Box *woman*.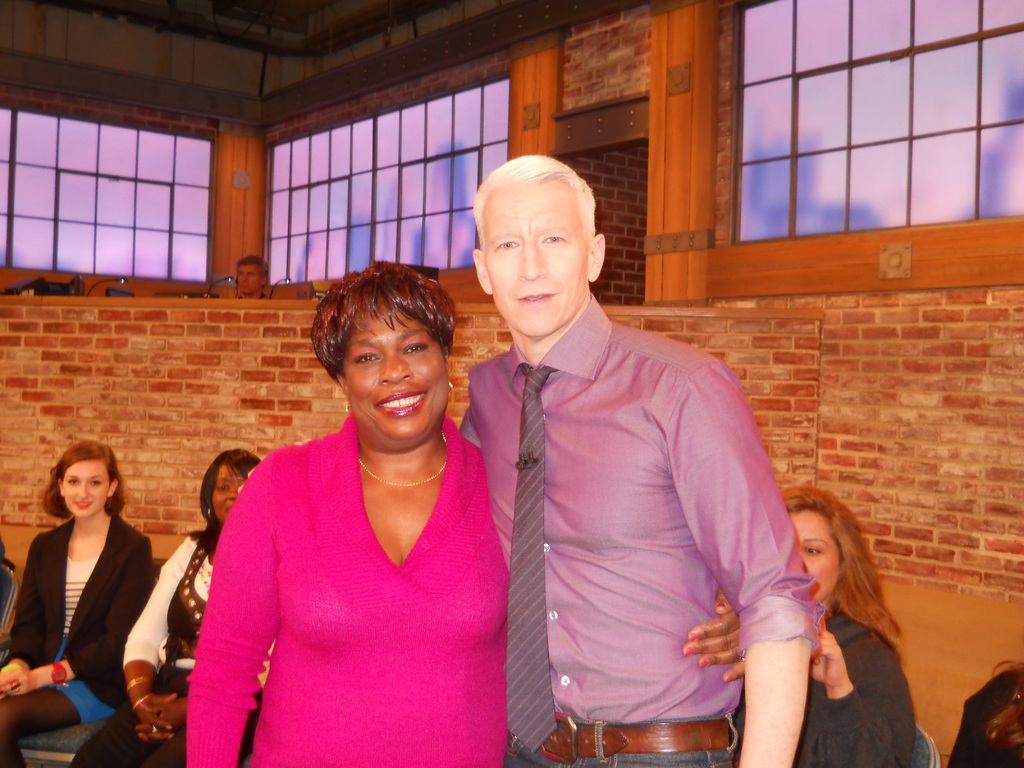
66,445,257,767.
